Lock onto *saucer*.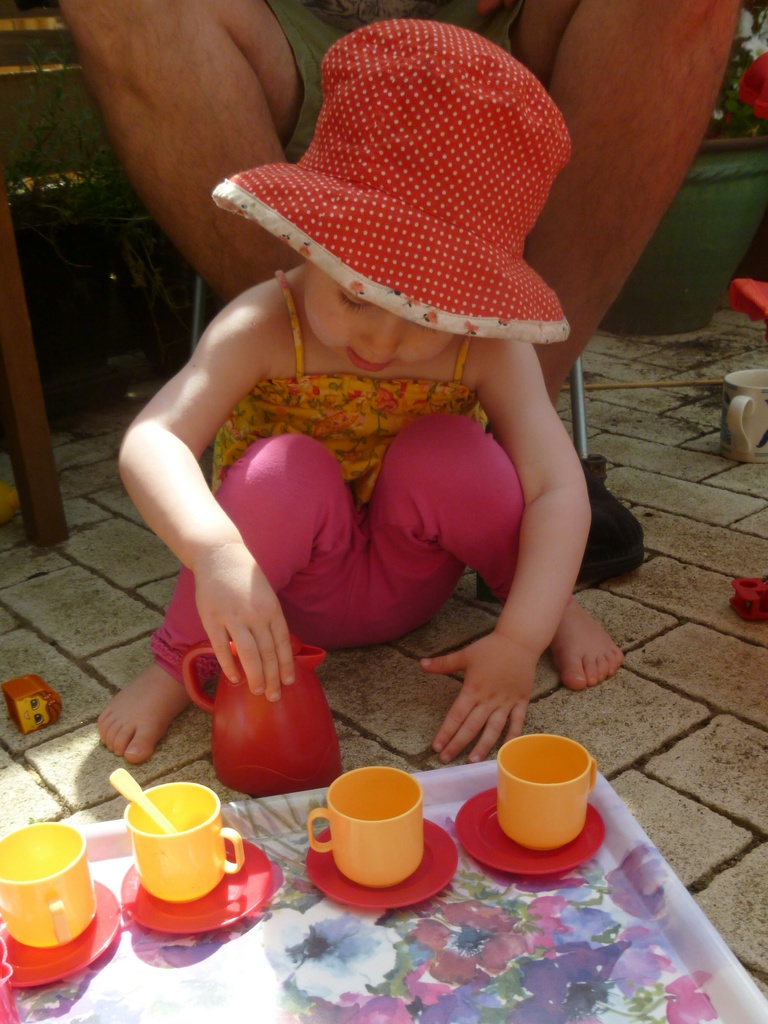
Locked: [118,836,276,935].
